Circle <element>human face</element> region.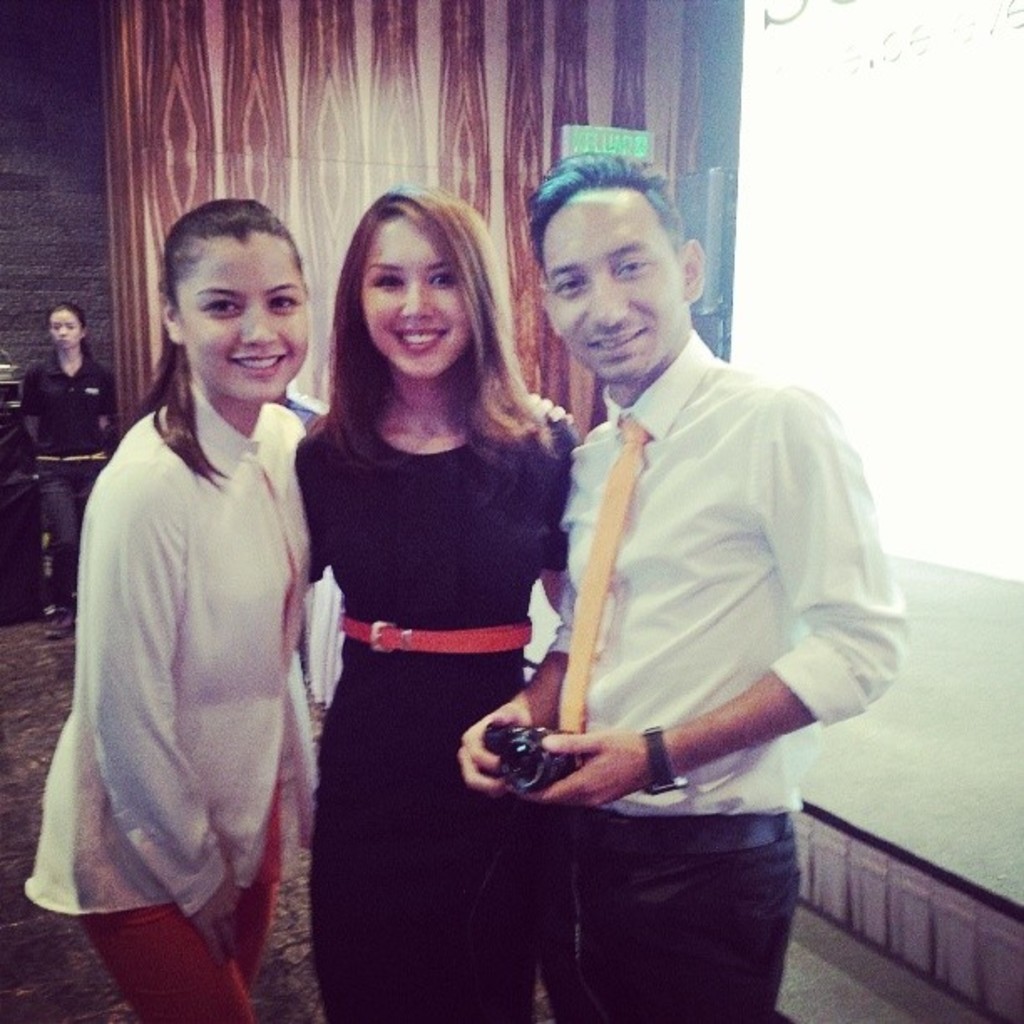
Region: [x1=535, y1=186, x2=681, y2=387].
